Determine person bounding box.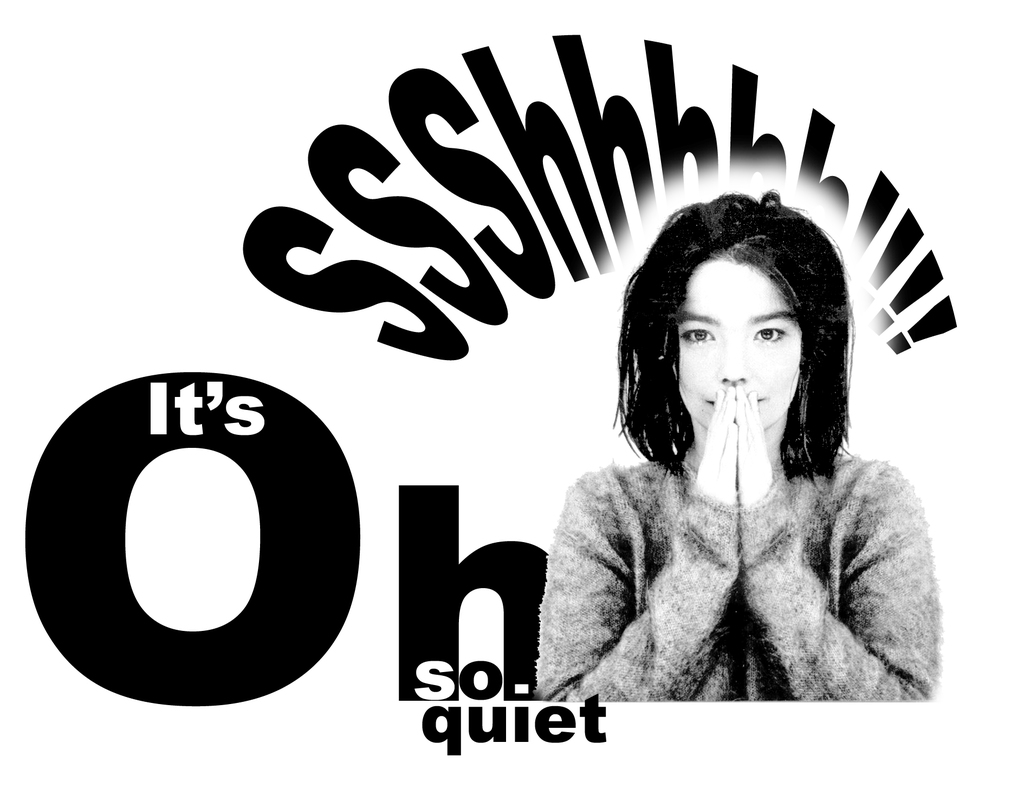
Determined: [x1=531, y1=189, x2=943, y2=697].
